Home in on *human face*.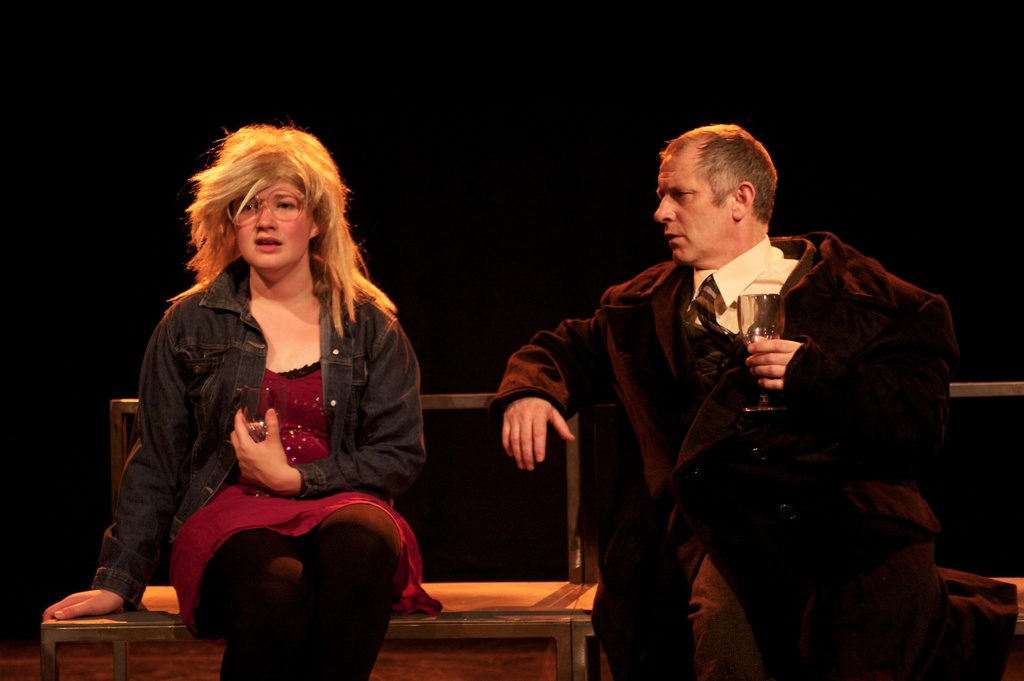
Homed in at 653:147:737:262.
